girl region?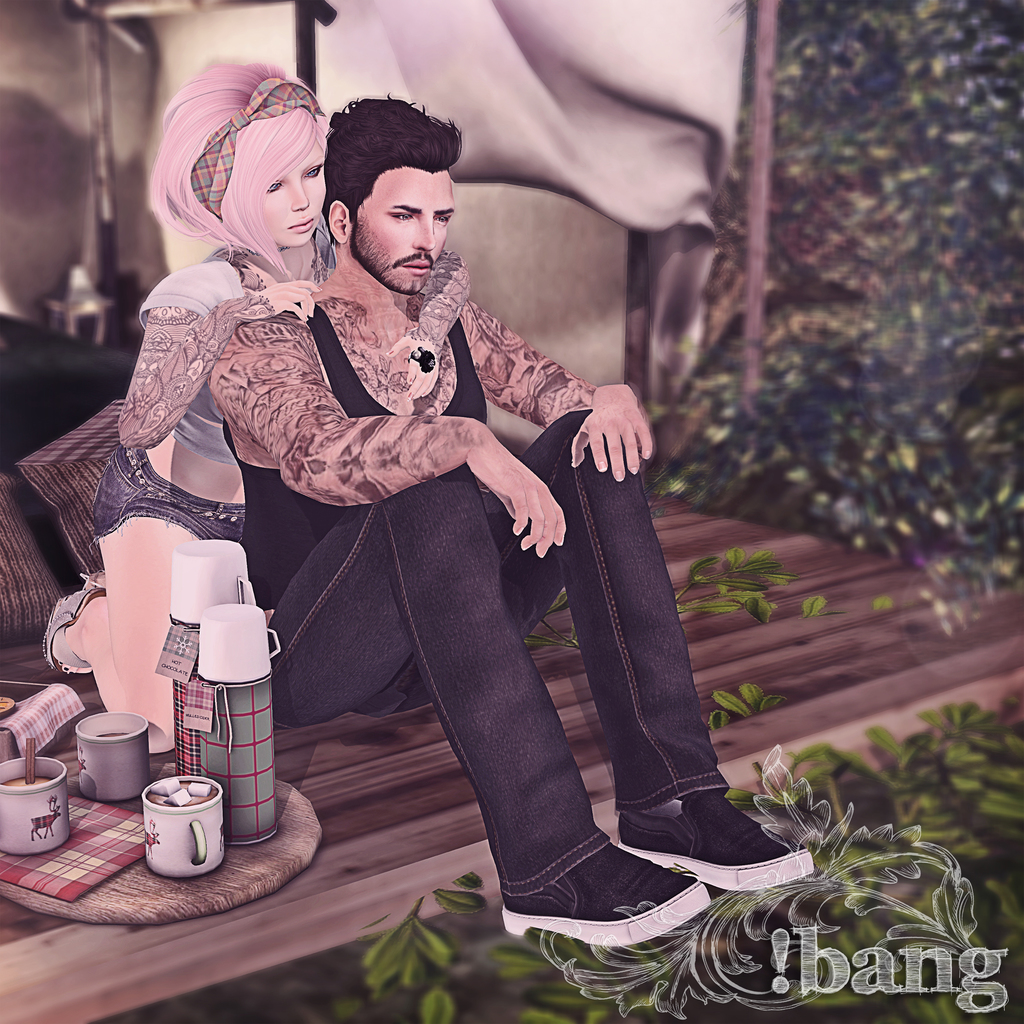
pyautogui.locateOnScreen(43, 59, 472, 756)
